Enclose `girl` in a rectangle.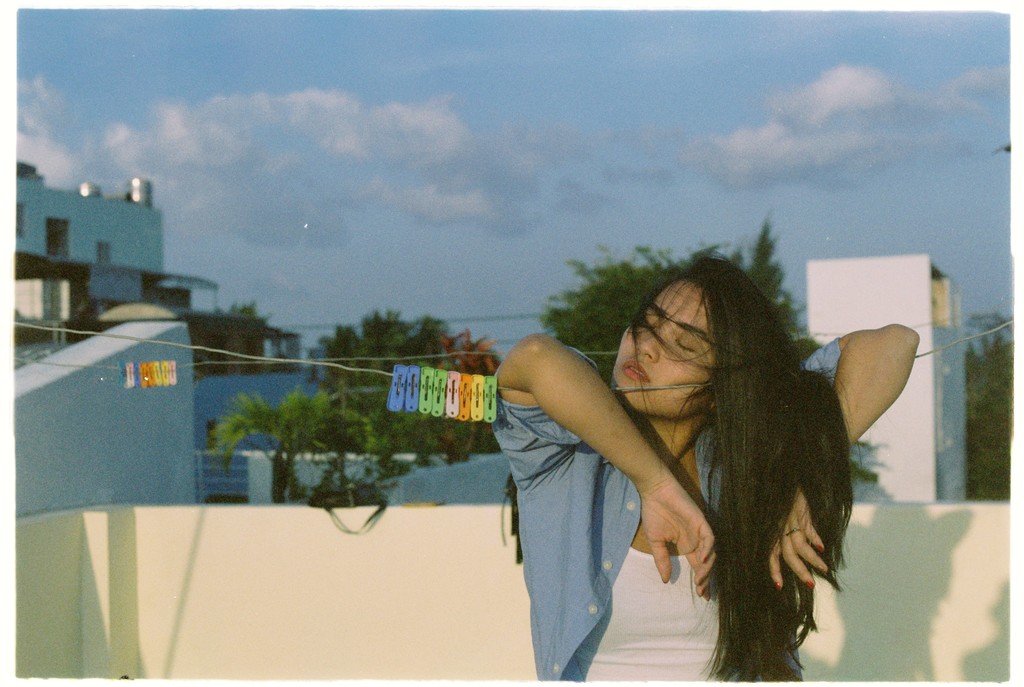
[495, 255, 919, 679].
